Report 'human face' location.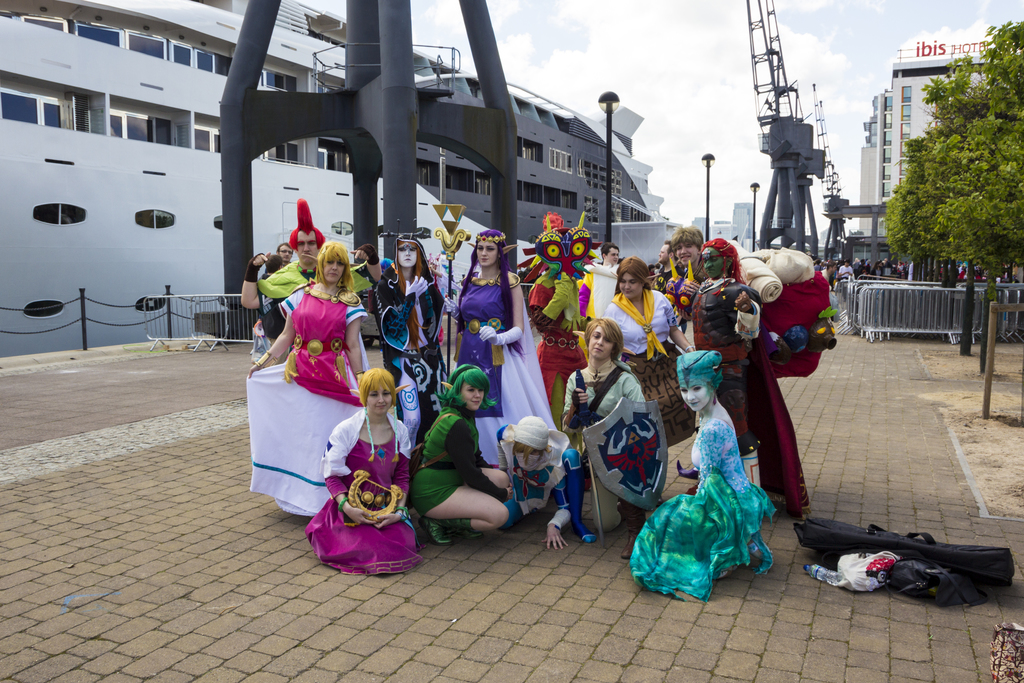
Report: pyautogui.locateOnScreen(608, 249, 624, 263).
